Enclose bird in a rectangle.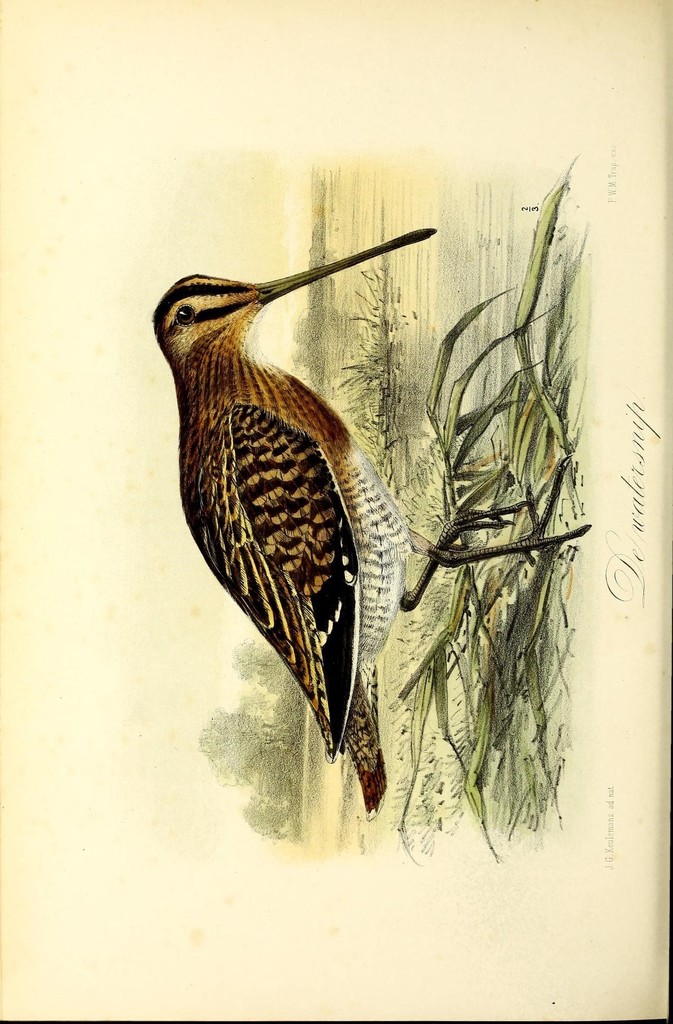
(165, 220, 478, 874).
